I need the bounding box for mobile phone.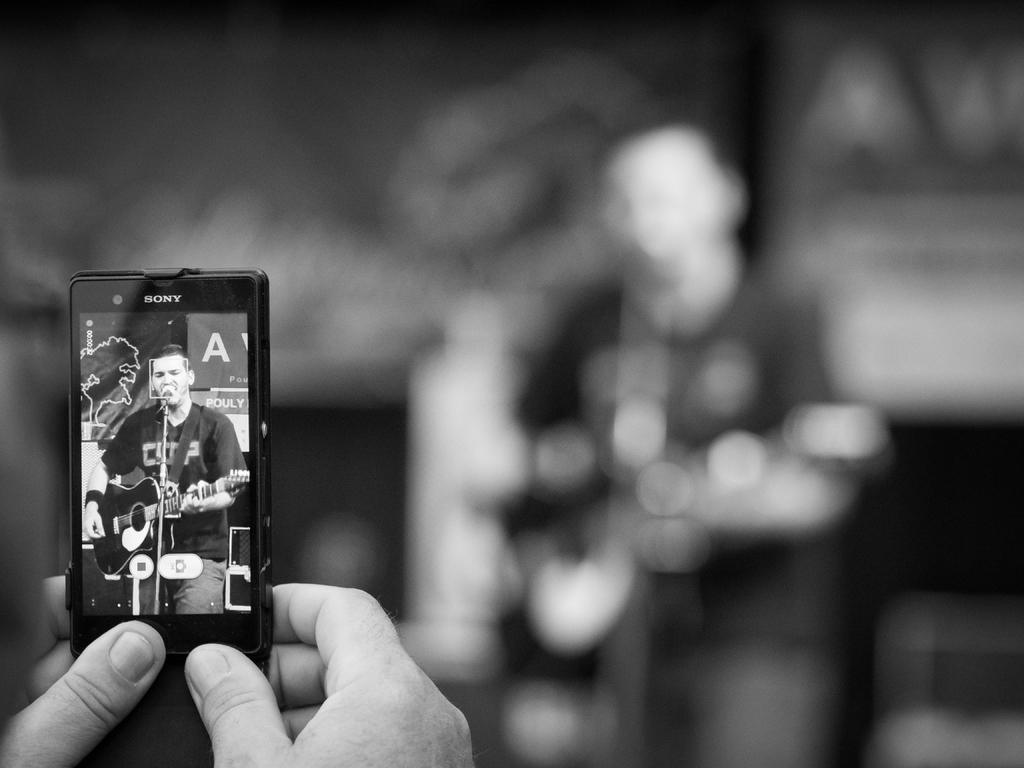
Here it is: {"x1": 52, "y1": 260, "x2": 271, "y2": 666}.
